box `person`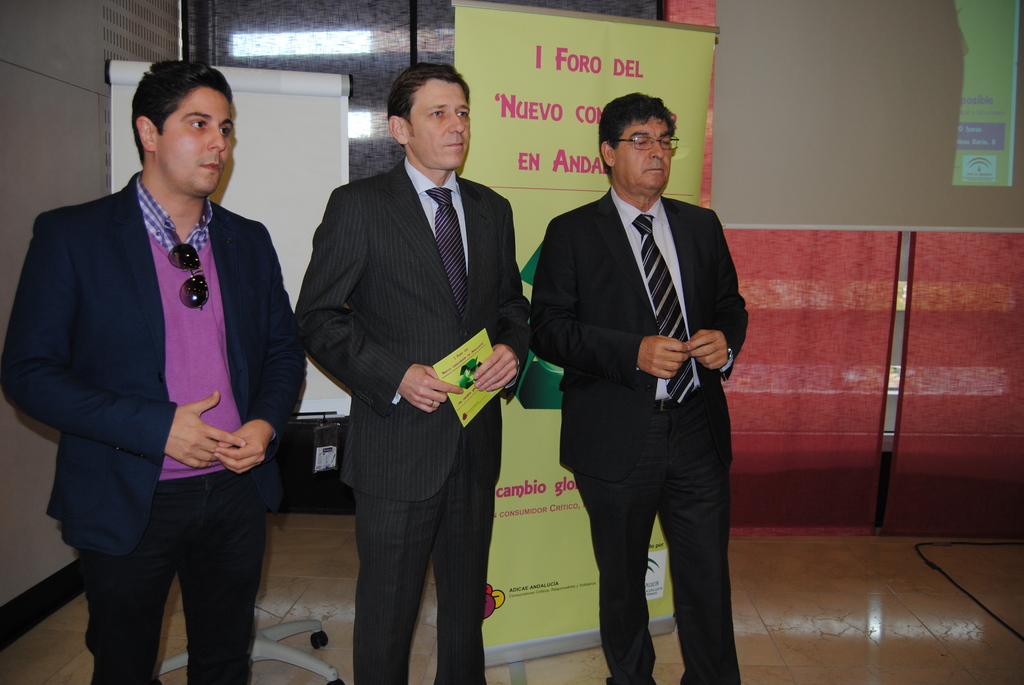
box(295, 59, 531, 684)
